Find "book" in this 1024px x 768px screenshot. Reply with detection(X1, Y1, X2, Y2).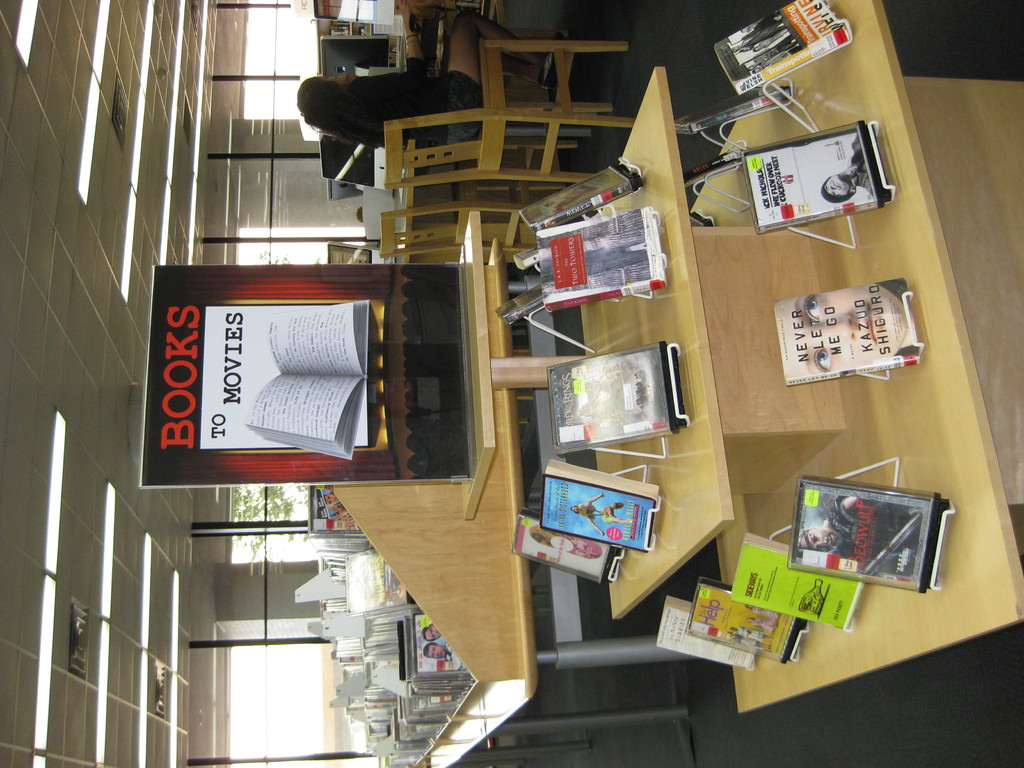
detection(782, 285, 915, 371).
